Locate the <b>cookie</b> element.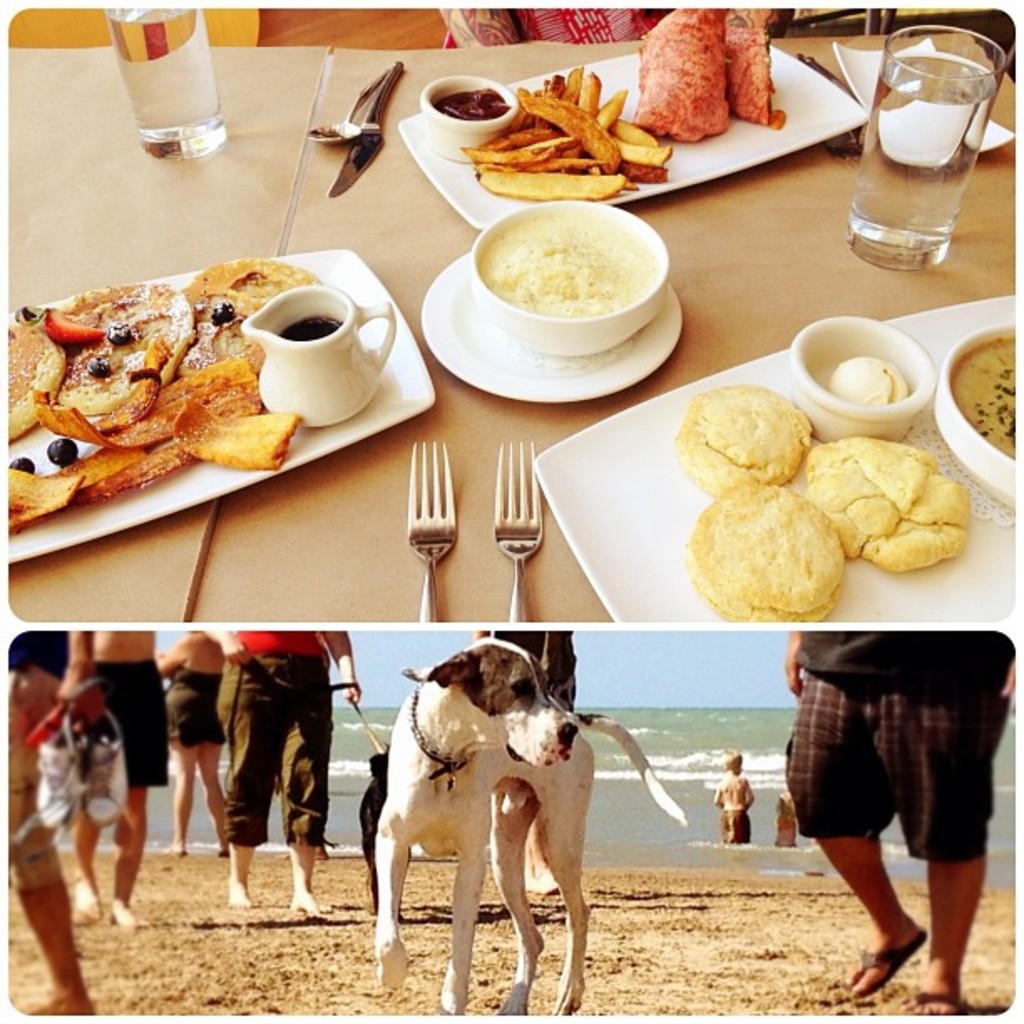
Element bbox: (676, 381, 810, 497).
